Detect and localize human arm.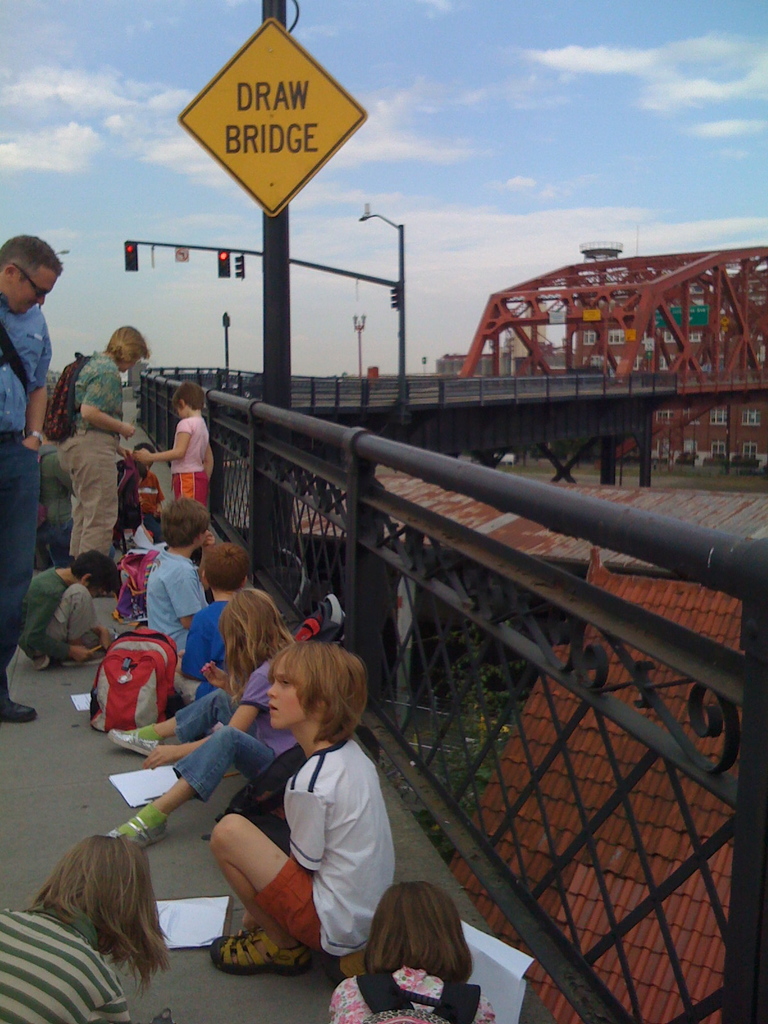
Localized at [left=22, top=371, right=52, bottom=447].
